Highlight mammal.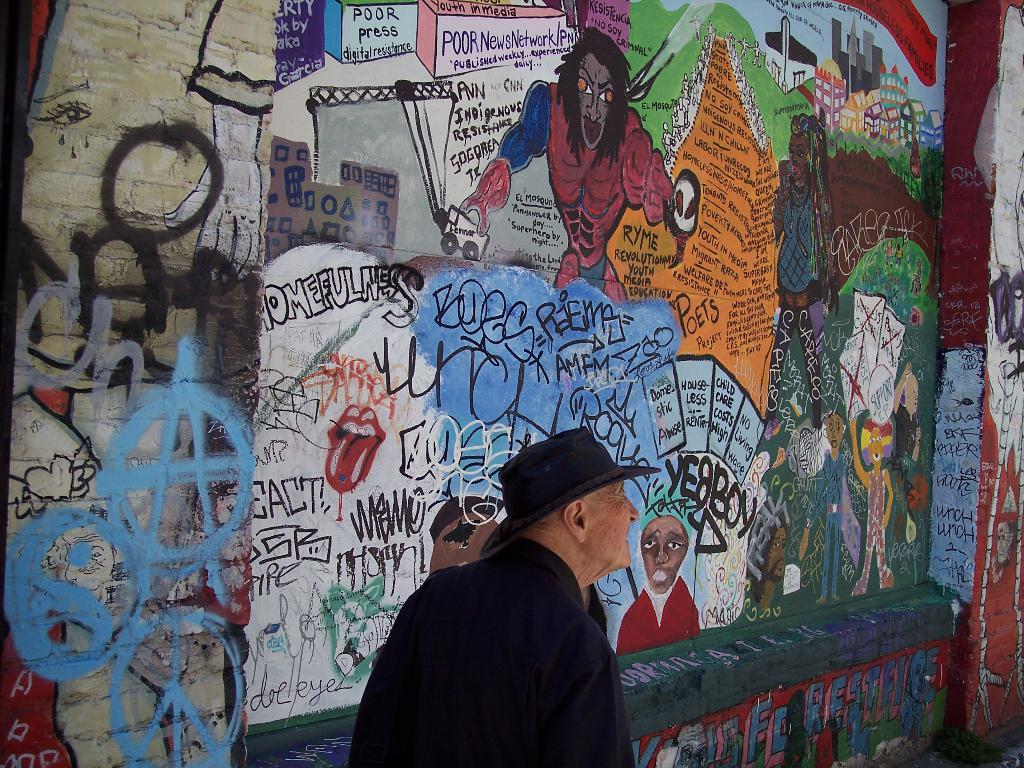
Highlighted region: left=845, top=420, right=891, bottom=594.
